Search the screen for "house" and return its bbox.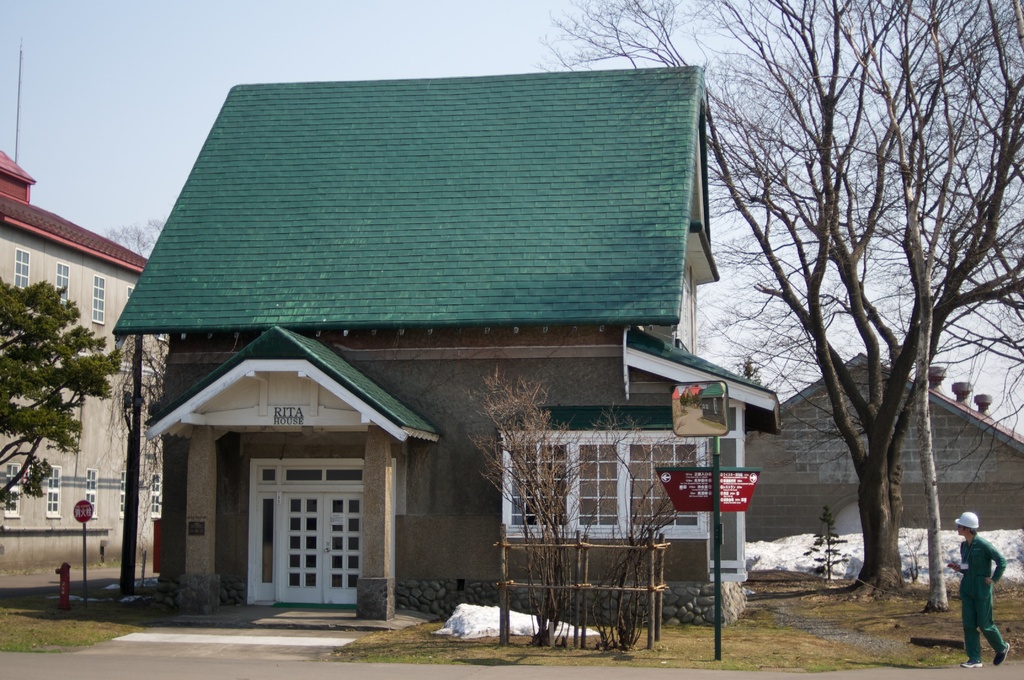
Found: BBox(128, 56, 749, 592).
